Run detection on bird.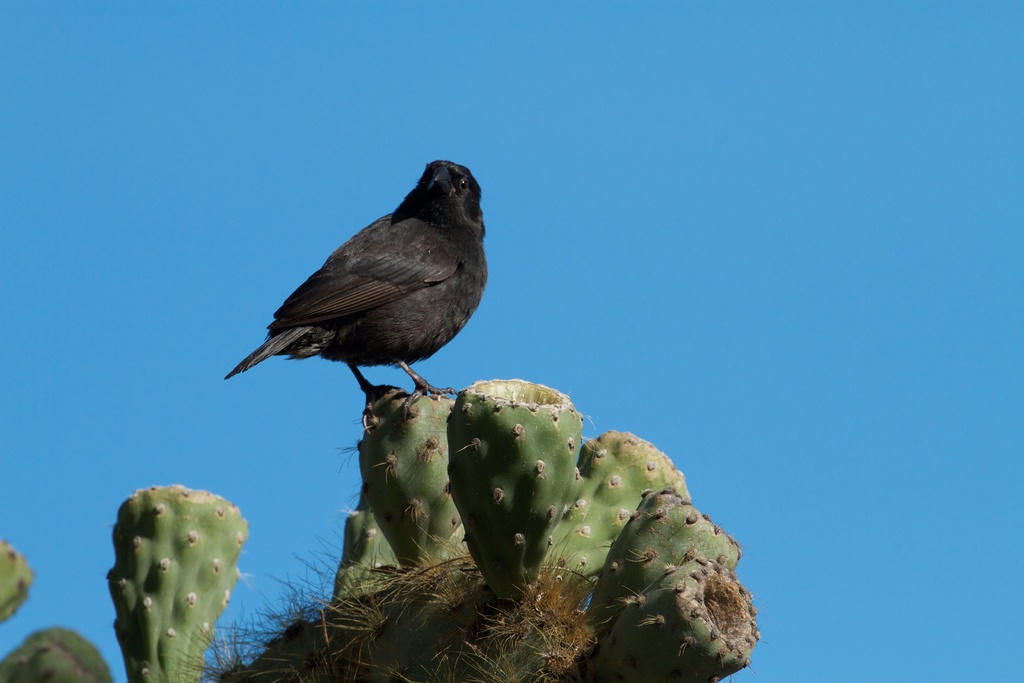
Result: pyautogui.locateOnScreen(214, 163, 502, 411).
